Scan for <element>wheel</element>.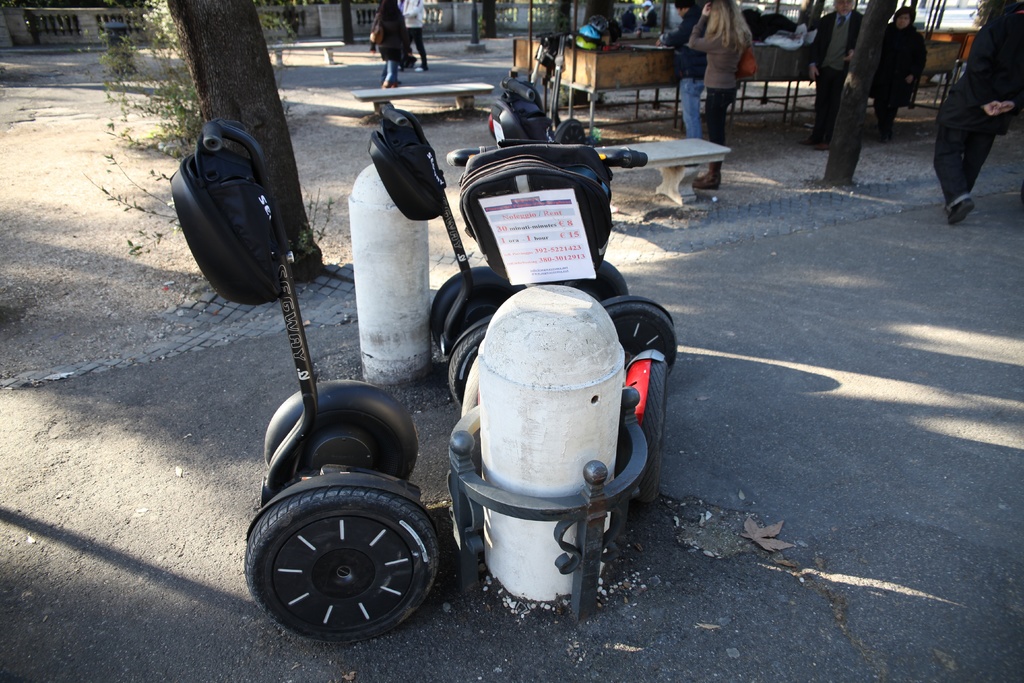
Scan result: 264/370/414/486.
